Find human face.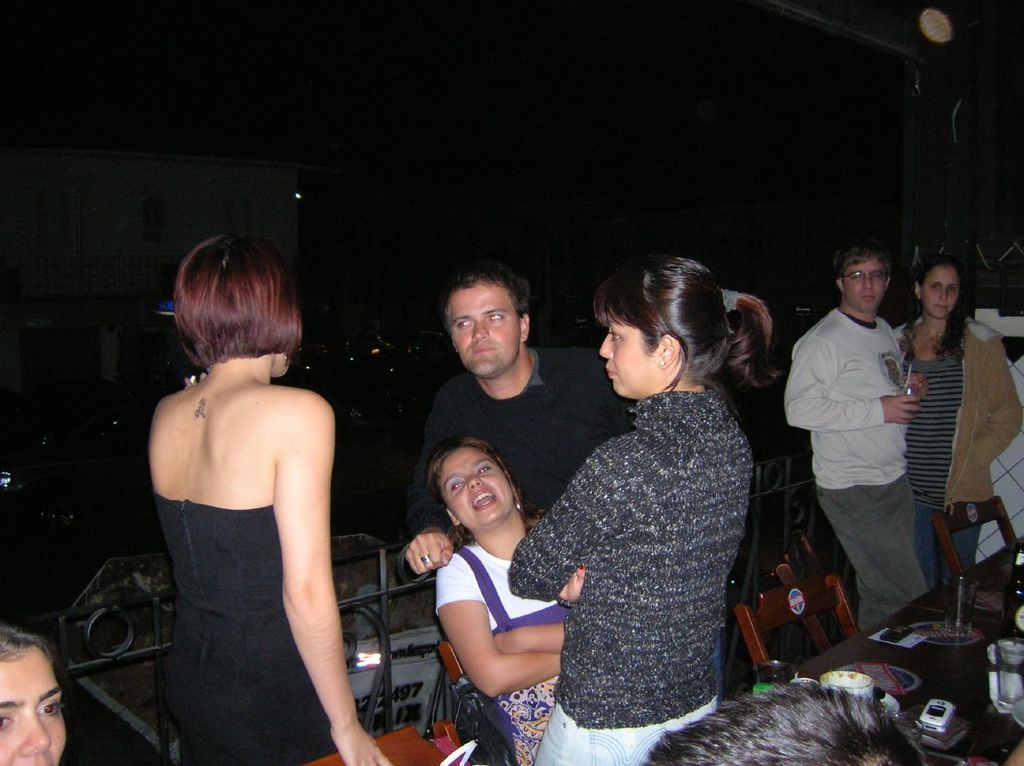
{"x1": 0, "y1": 648, "x2": 64, "y2": 760}.
